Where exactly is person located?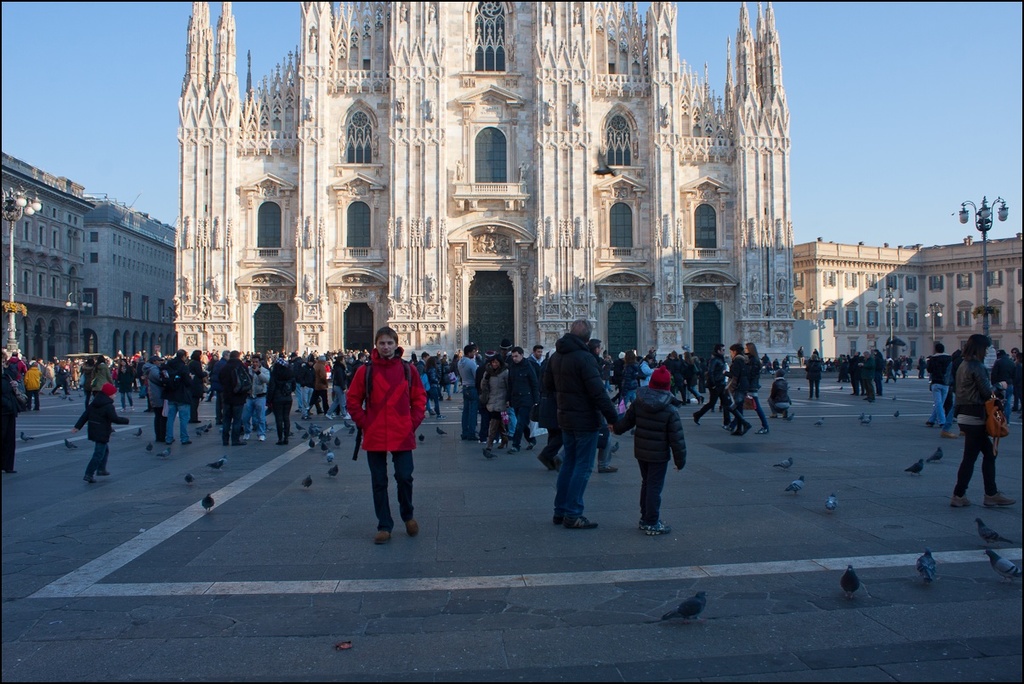
Its bounding box is bbox(345, 311, 428, 544).
